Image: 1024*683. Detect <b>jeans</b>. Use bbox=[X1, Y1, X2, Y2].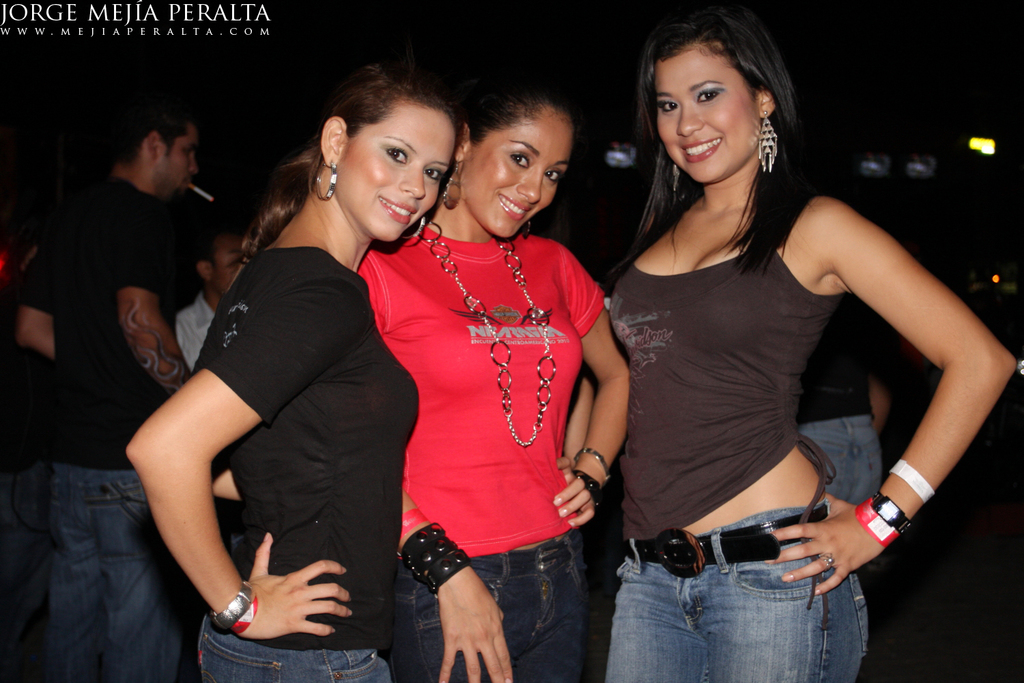
bbox=[46, 463, 193, 682].
